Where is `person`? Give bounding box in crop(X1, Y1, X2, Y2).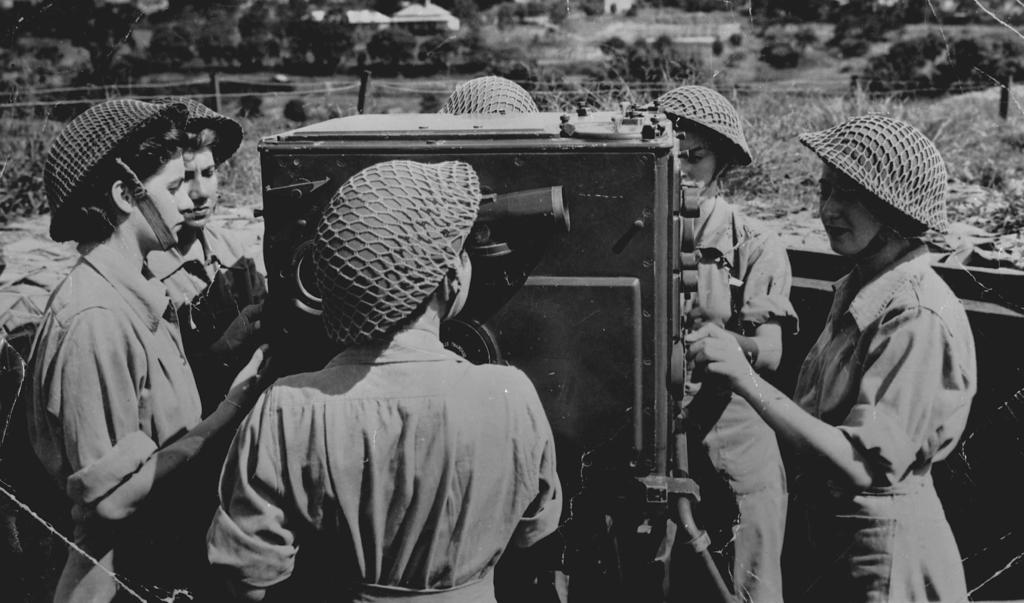
crop(637, 86, 808, 600).
